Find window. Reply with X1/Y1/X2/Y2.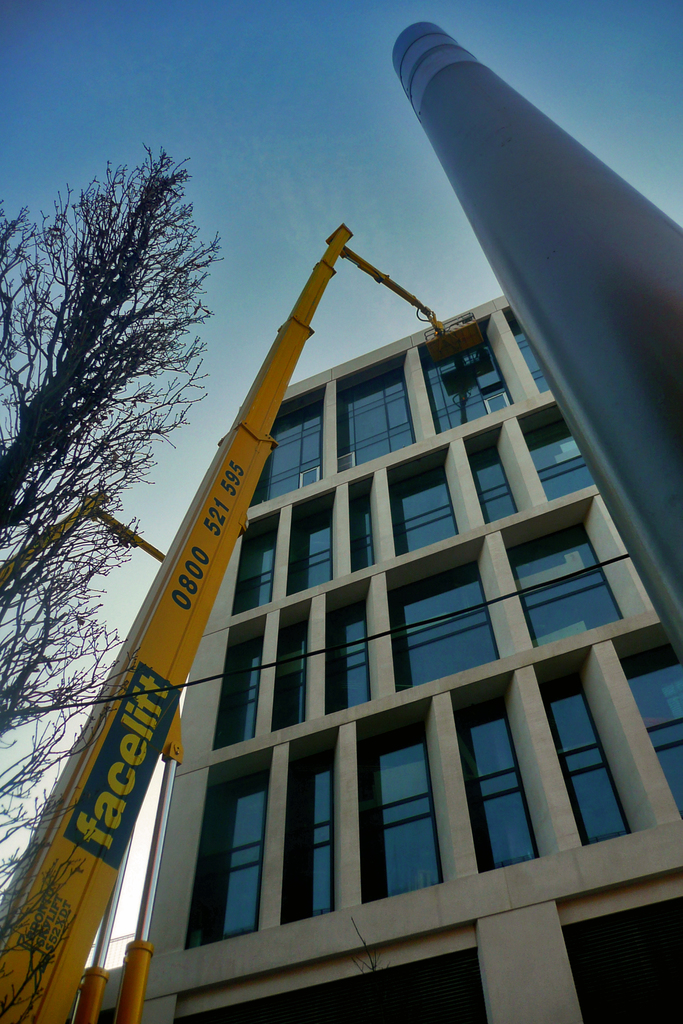
185/764/269/946.
